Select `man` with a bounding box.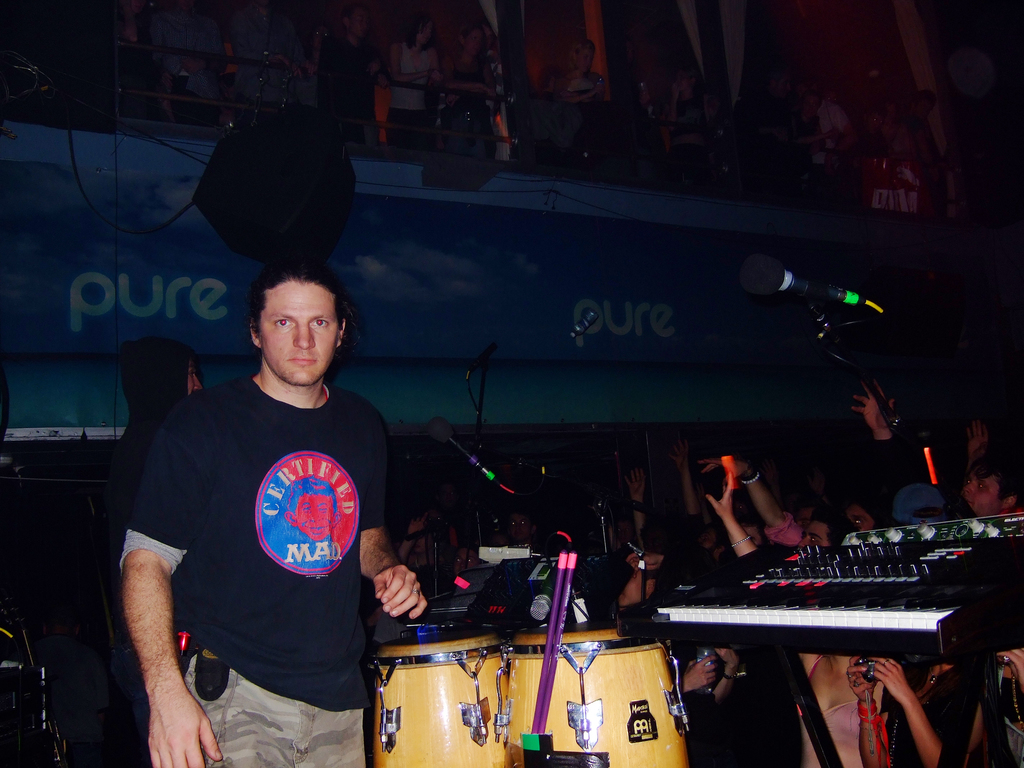
Rect(109, 336, 205, 745).
